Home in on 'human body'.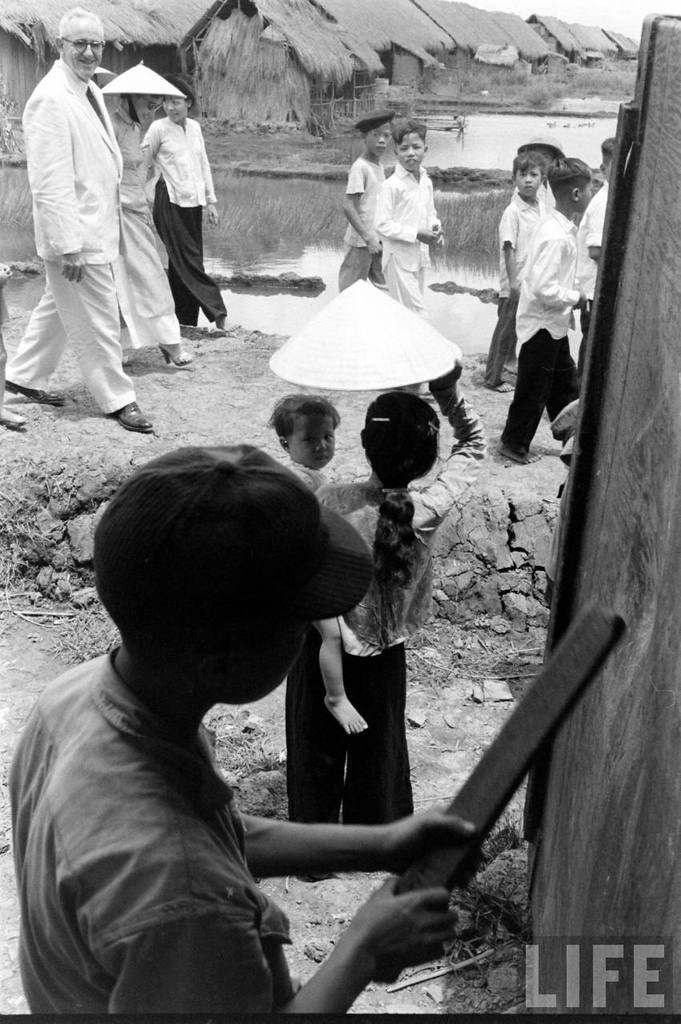
Homed in at region(10, 441, 479, 1018).
